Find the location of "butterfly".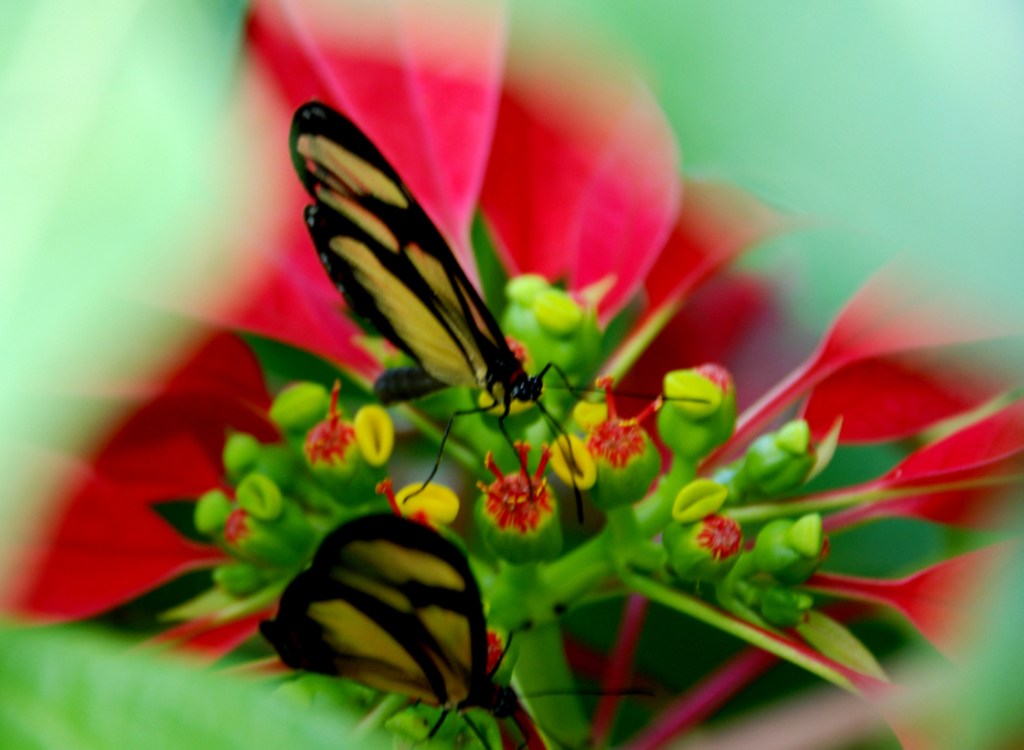
Location: <region>253, 508, 654, 749</region>.
